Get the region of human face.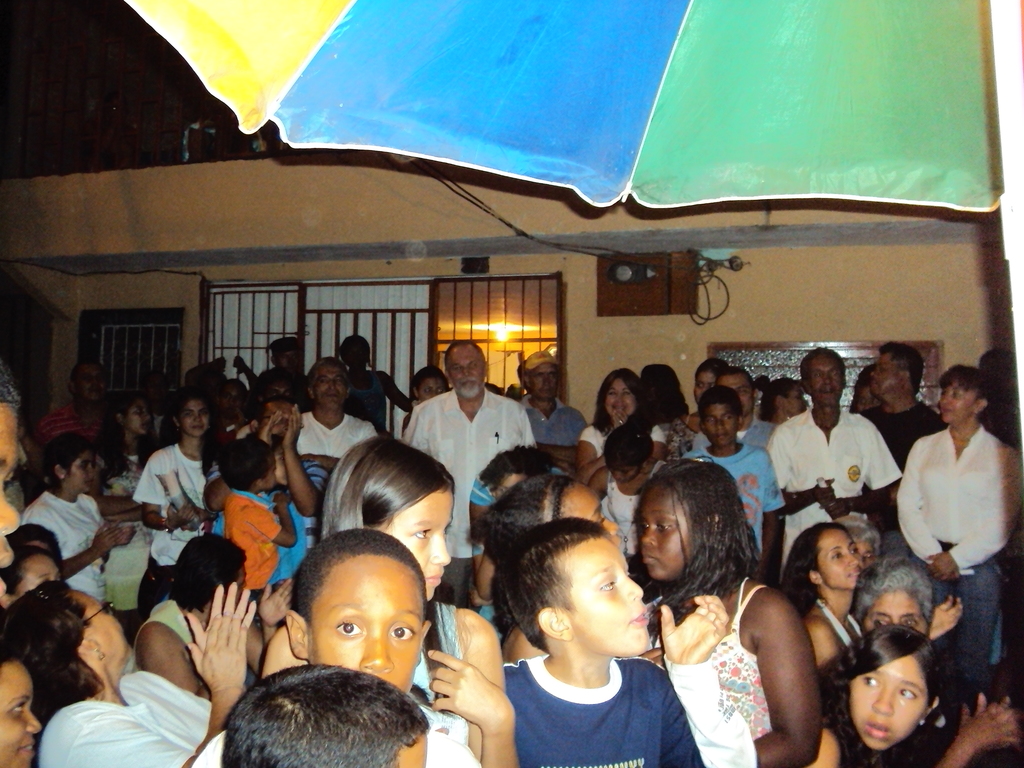
select_region(639, 477, 692, 584).
